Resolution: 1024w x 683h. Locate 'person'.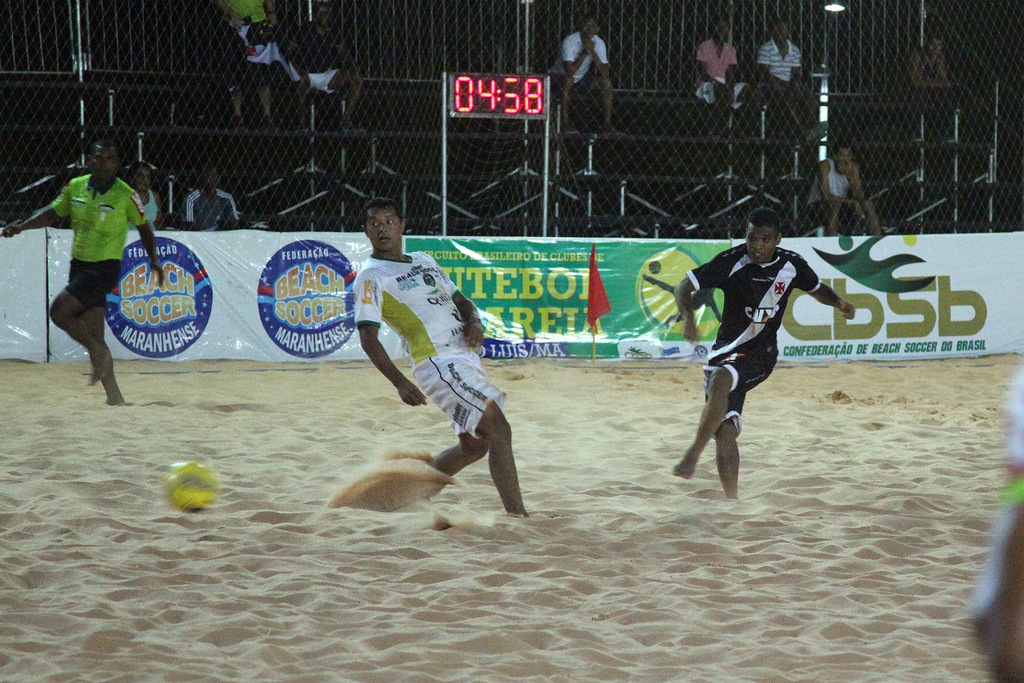
[355,197,531,523].
